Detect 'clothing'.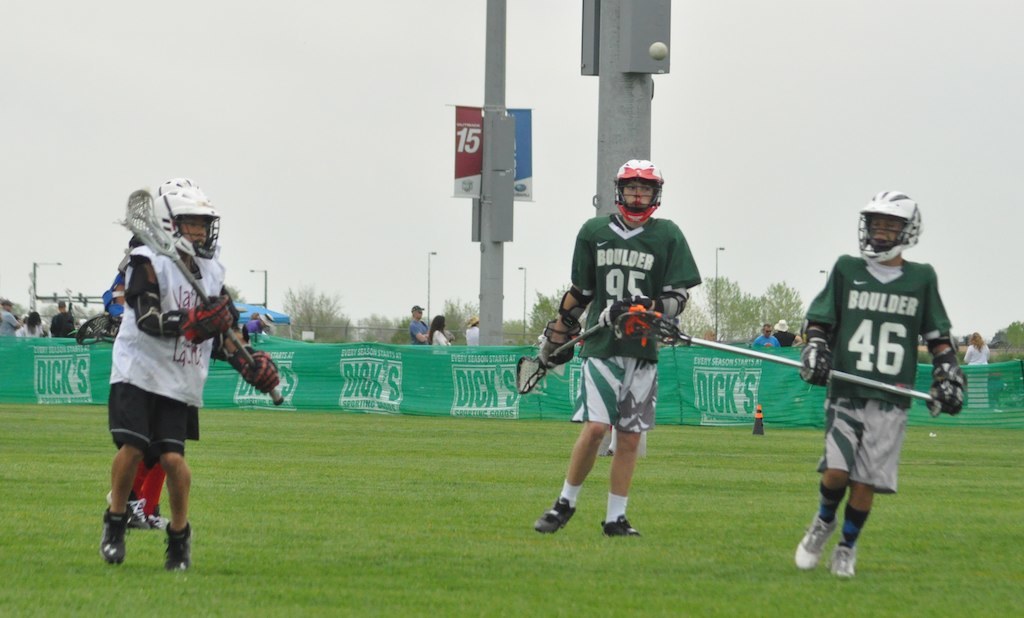
Detected at 804 231 962 520.
